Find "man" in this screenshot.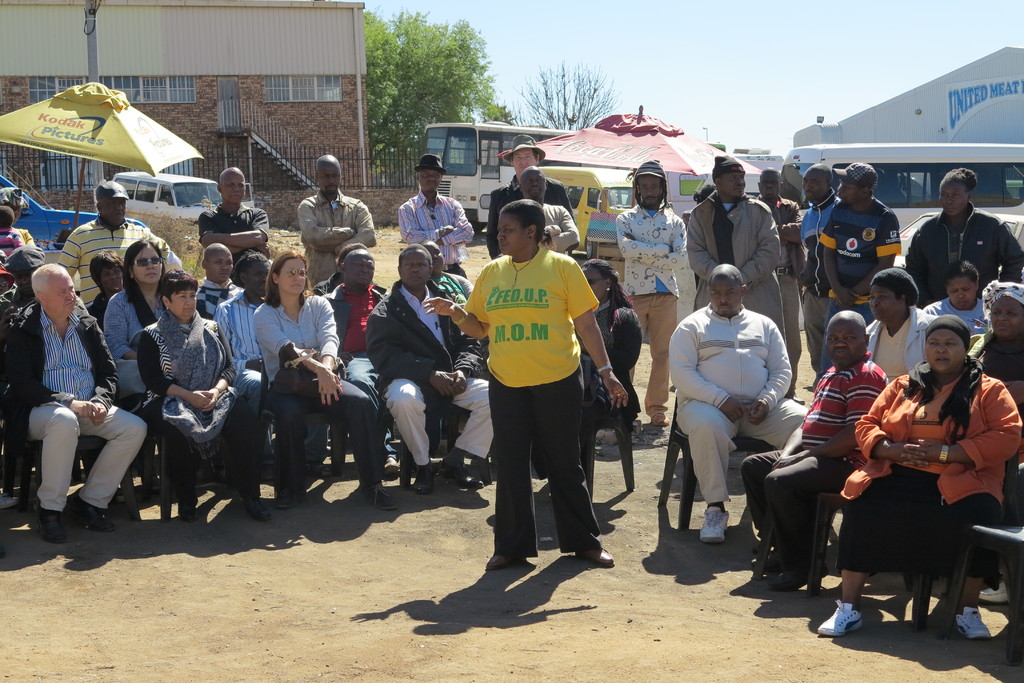
The bounding box for "man" is [390, 157, 471, 283].
